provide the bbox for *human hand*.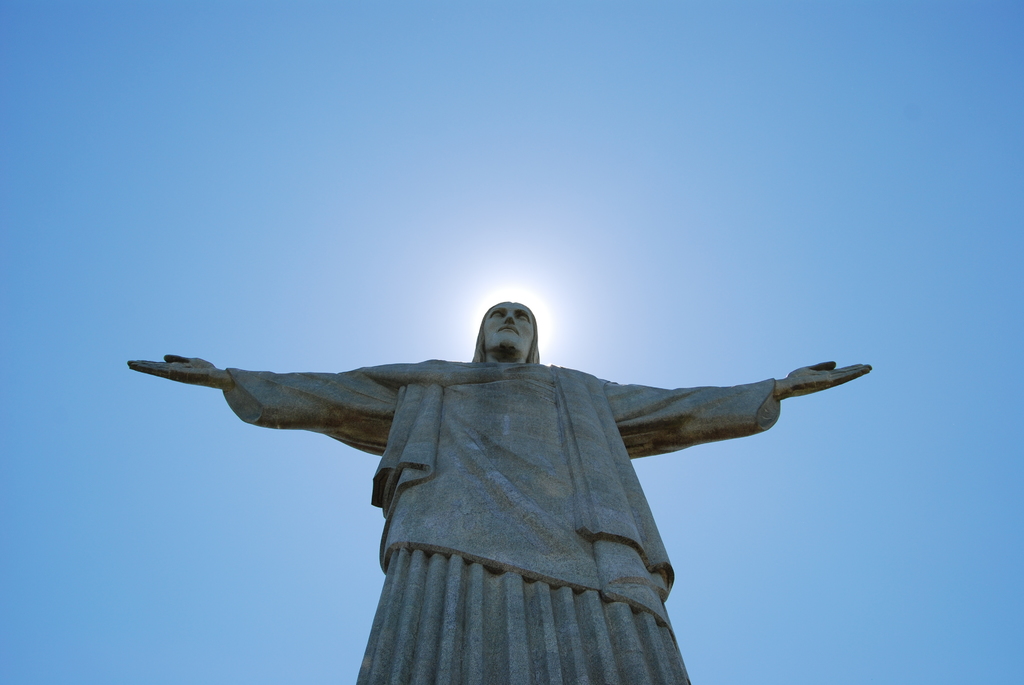
[x1=120, y1=350, x2=221, y2=386].
